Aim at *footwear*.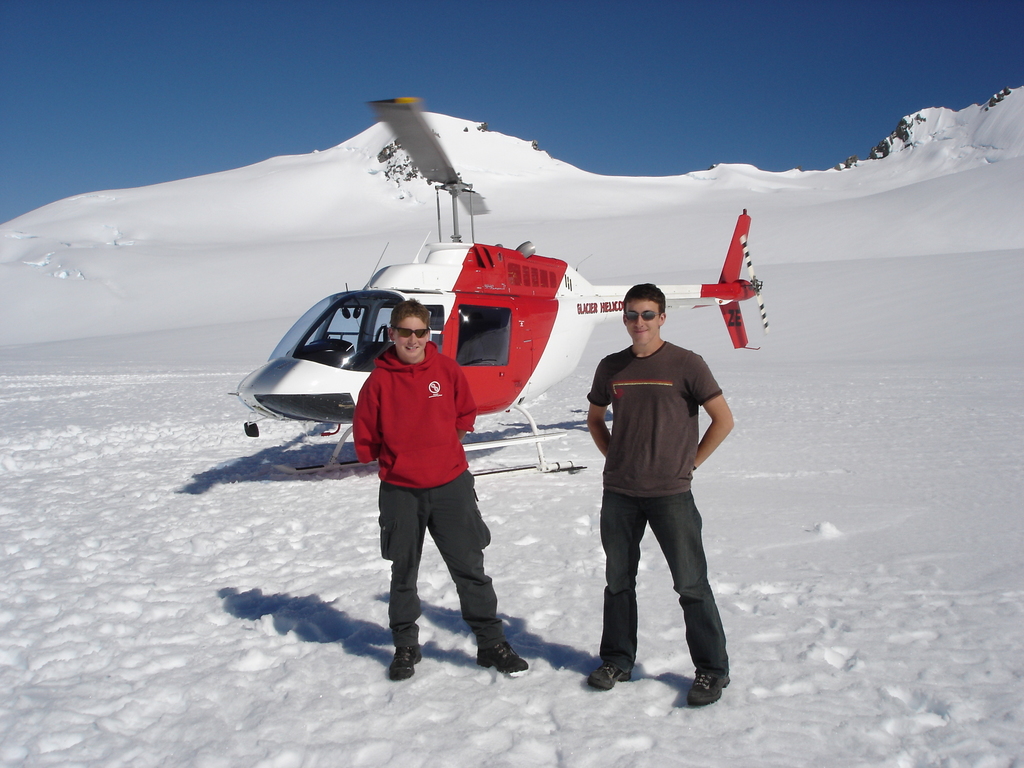
Aimed at l=386, t=642, r=426, b=684.
